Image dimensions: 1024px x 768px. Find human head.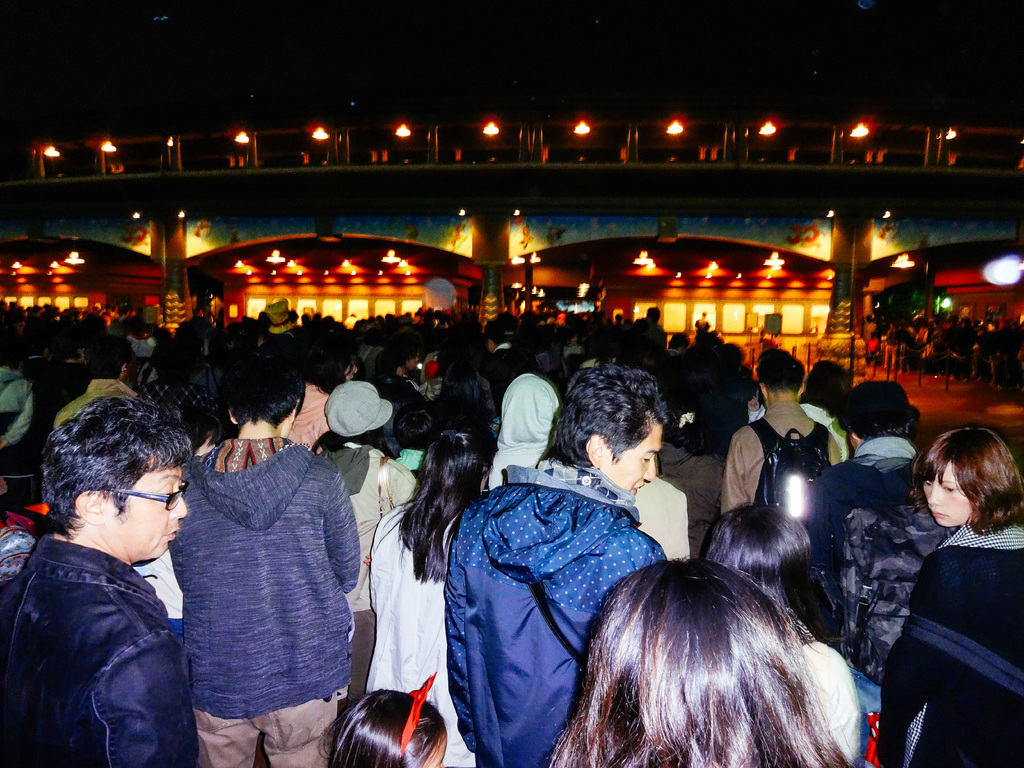
crop(910, 428, 1018, 544).
